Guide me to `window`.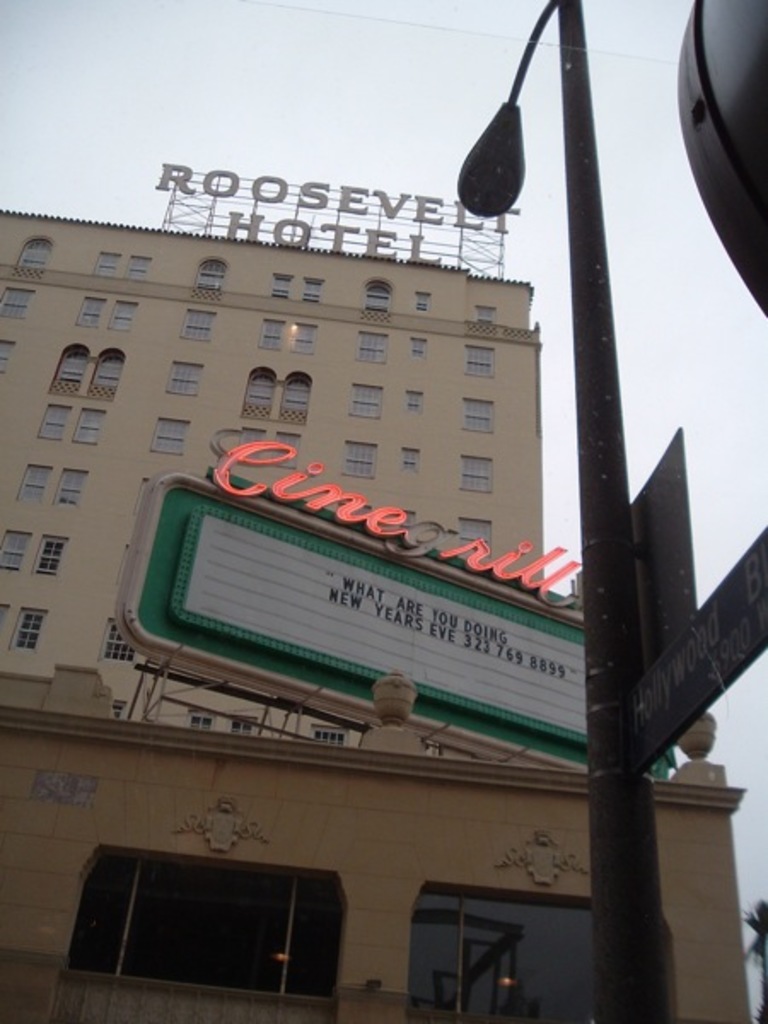
Guidance: rect(19, 469, 51, 503).
